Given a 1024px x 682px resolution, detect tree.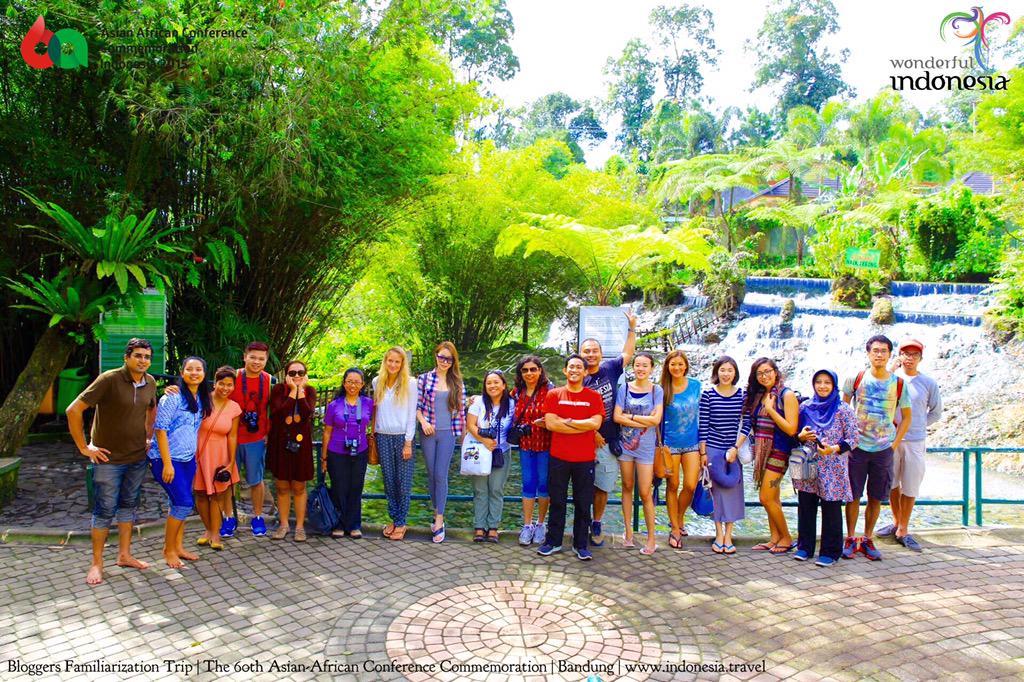
<region>739, 0, 844, 128</region>.
